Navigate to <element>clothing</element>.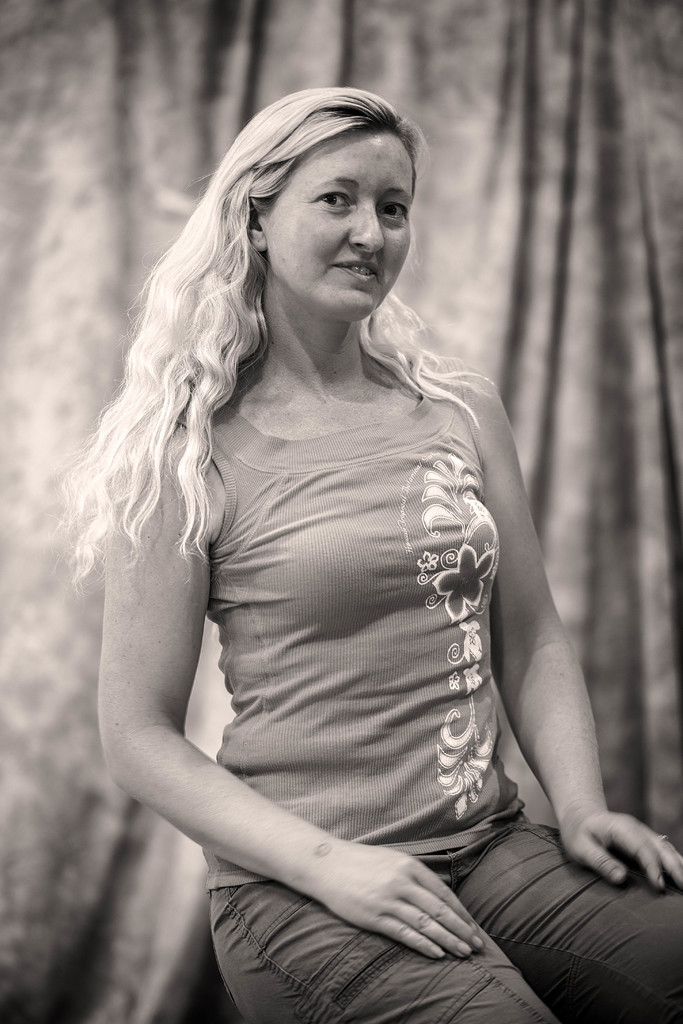
Navigation target: 81,228,614,977.
